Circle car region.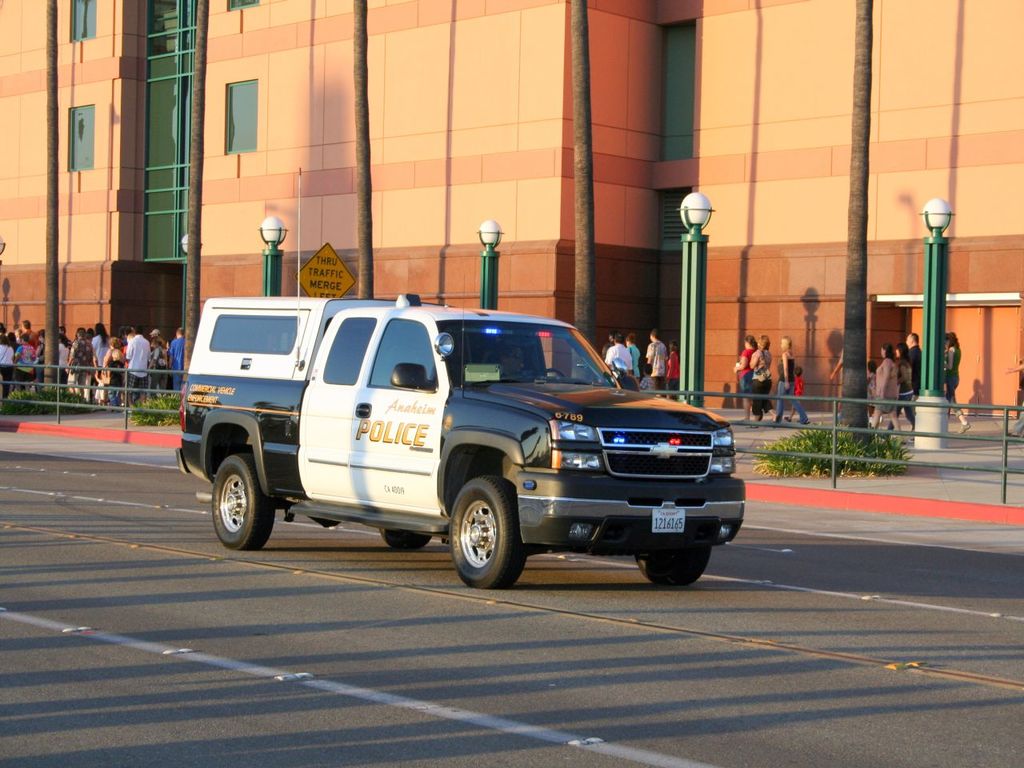
Region: 239/302/734/595.
